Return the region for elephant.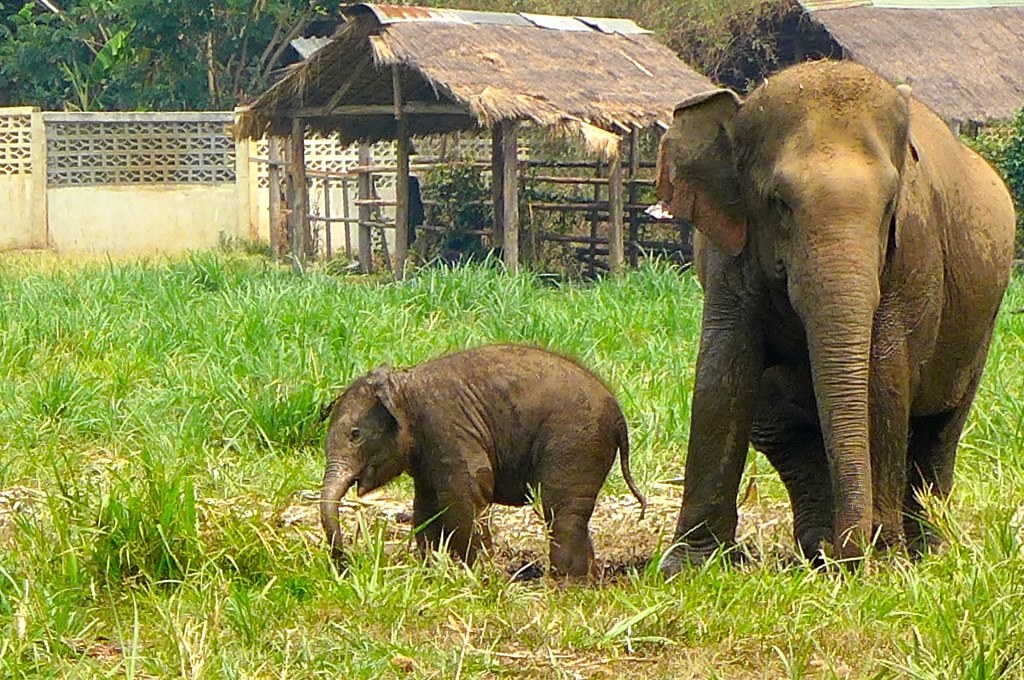
321 334 647 580.
